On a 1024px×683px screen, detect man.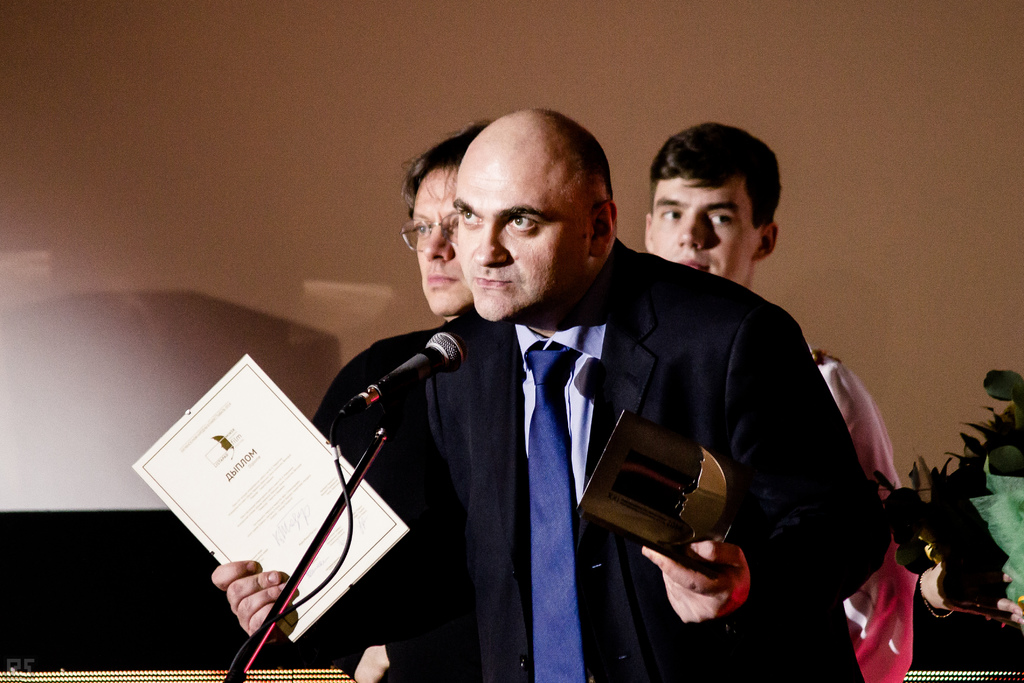
[310,120,495,682].
